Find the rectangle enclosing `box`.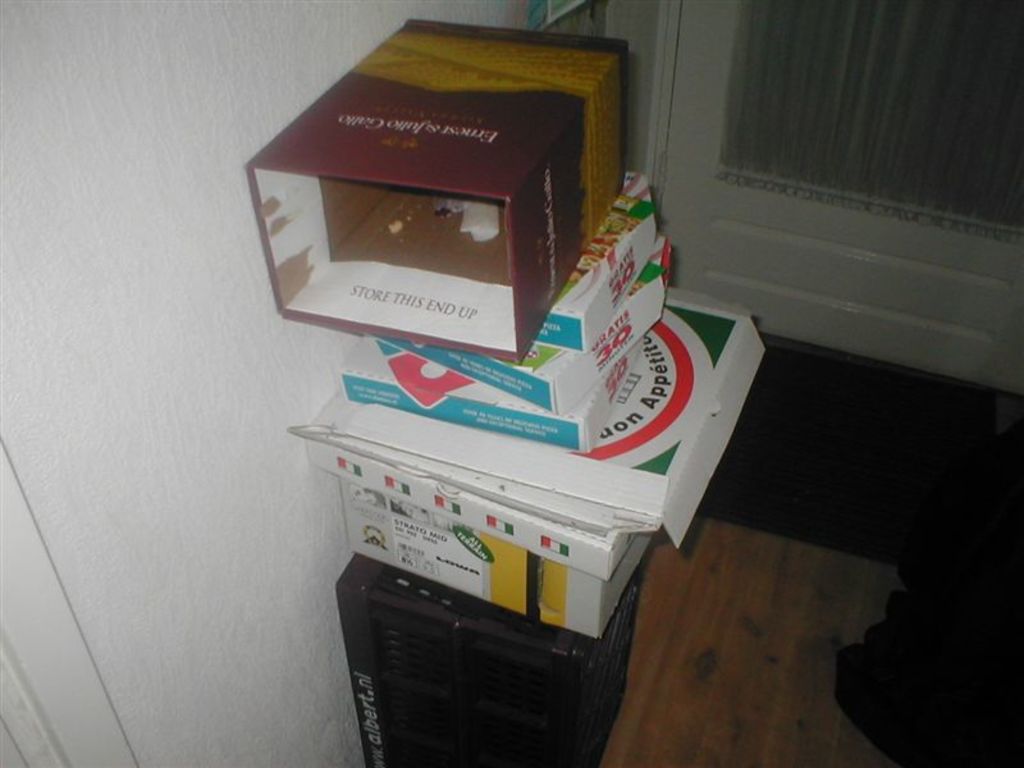
x1=343, y1=338, x2=645, y2=452.
